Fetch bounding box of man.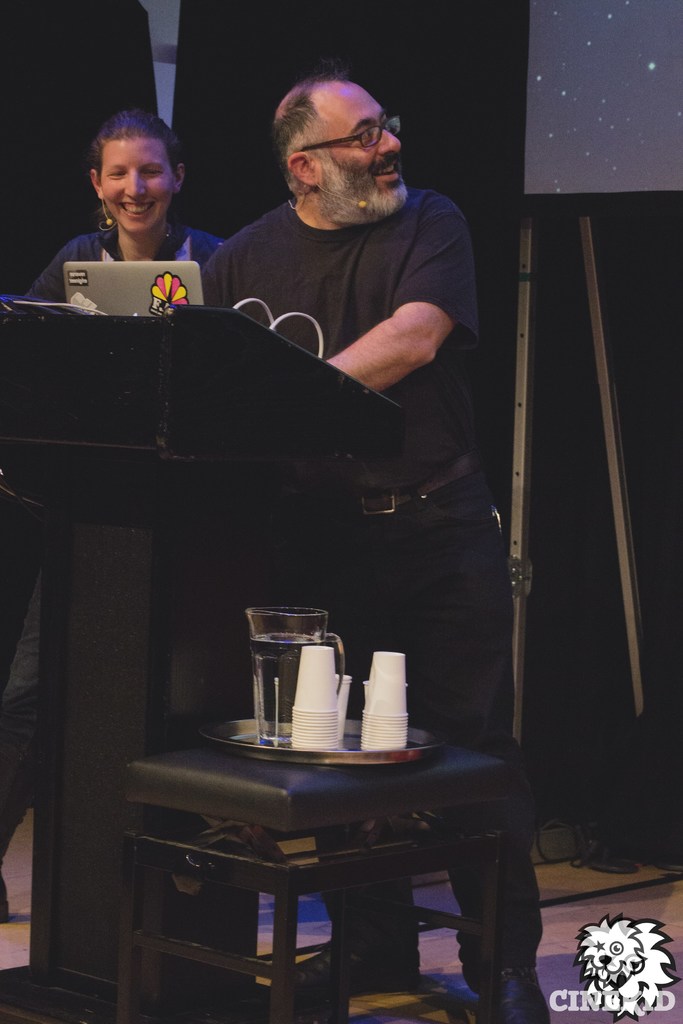
Bbox: (left=119, top=47, right=530, bottom=878).
